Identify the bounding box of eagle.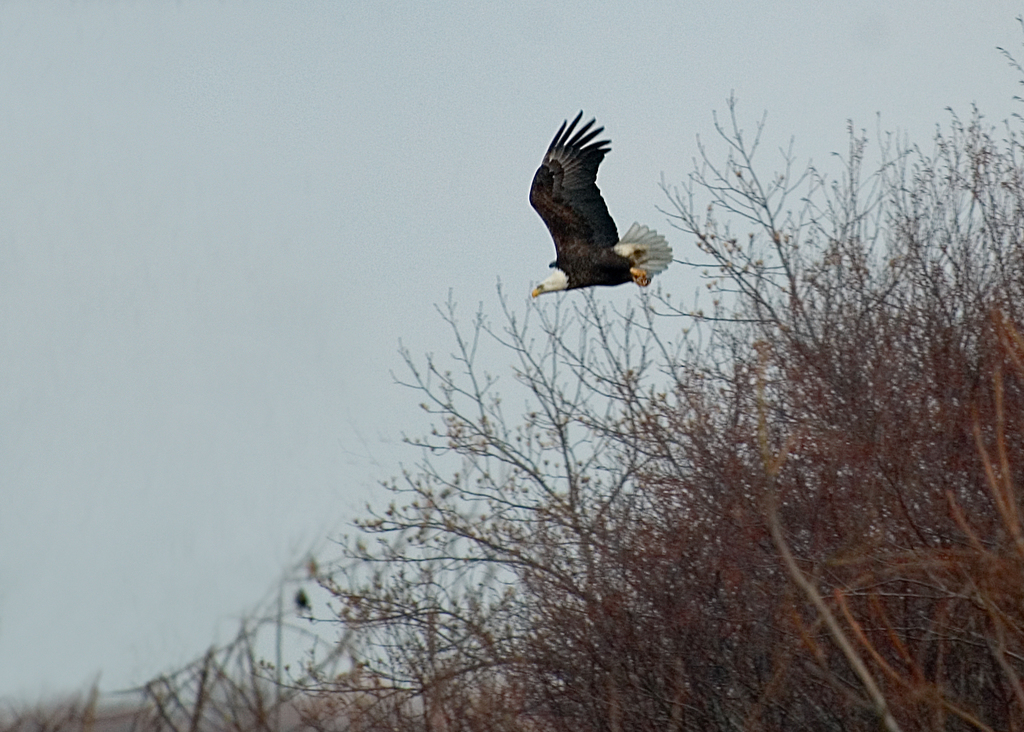
[left=532, top=112, right=672, bottom=298].
